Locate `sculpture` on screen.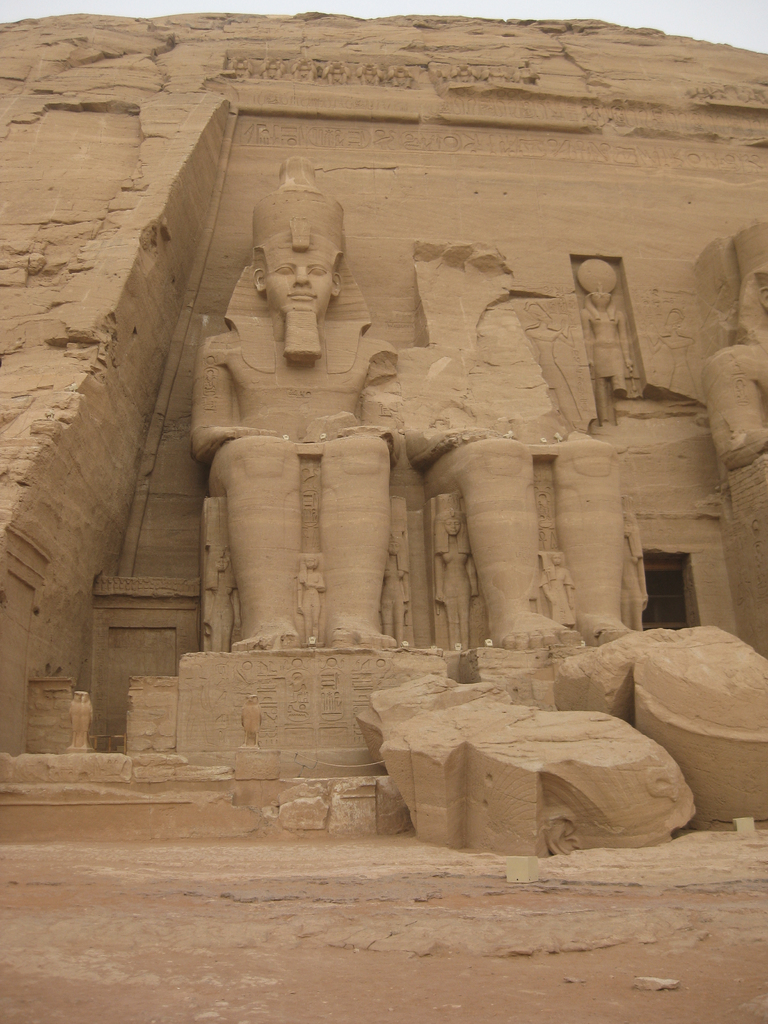
On screen at bbox=[172, 119, 416, 687].
